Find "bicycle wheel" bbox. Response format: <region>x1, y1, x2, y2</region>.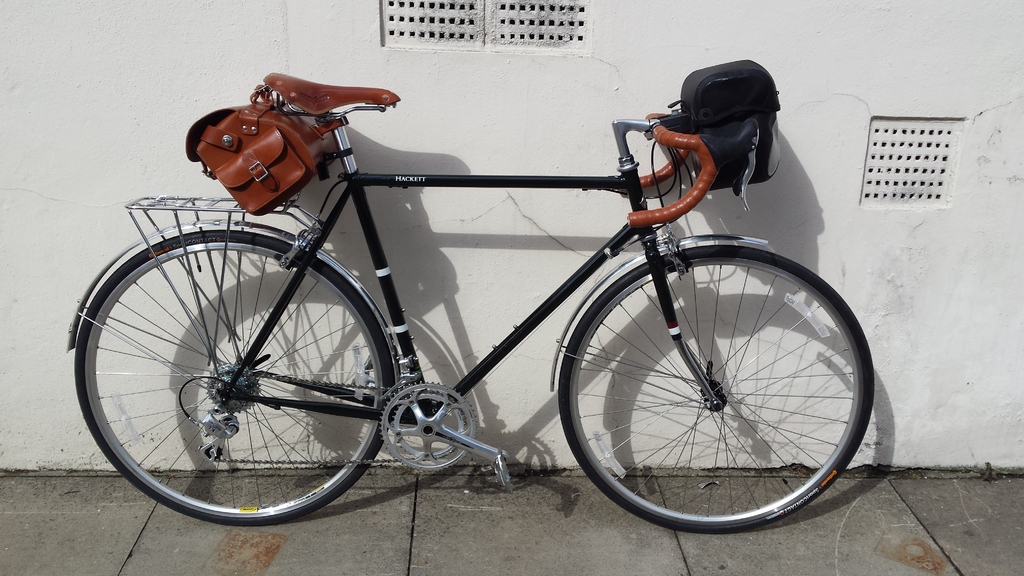
<region>73, 232, 400, 527</region>.
